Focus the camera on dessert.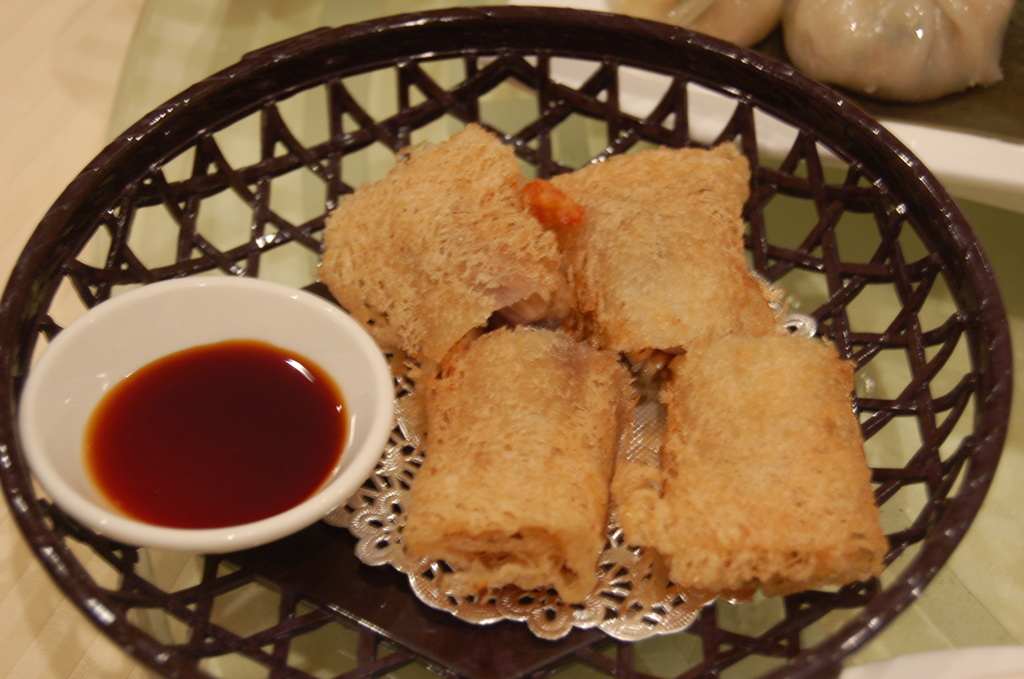
Focus region: (666, 308, 888, 591).
